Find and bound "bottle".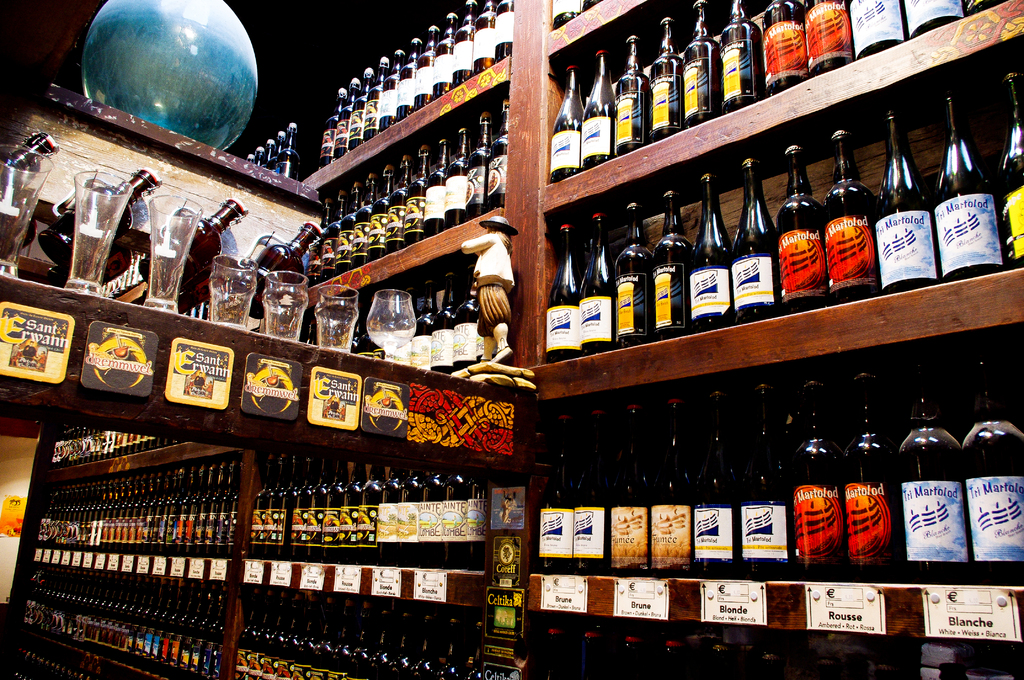
Bound: Rect(432, 14, 460, 98).
